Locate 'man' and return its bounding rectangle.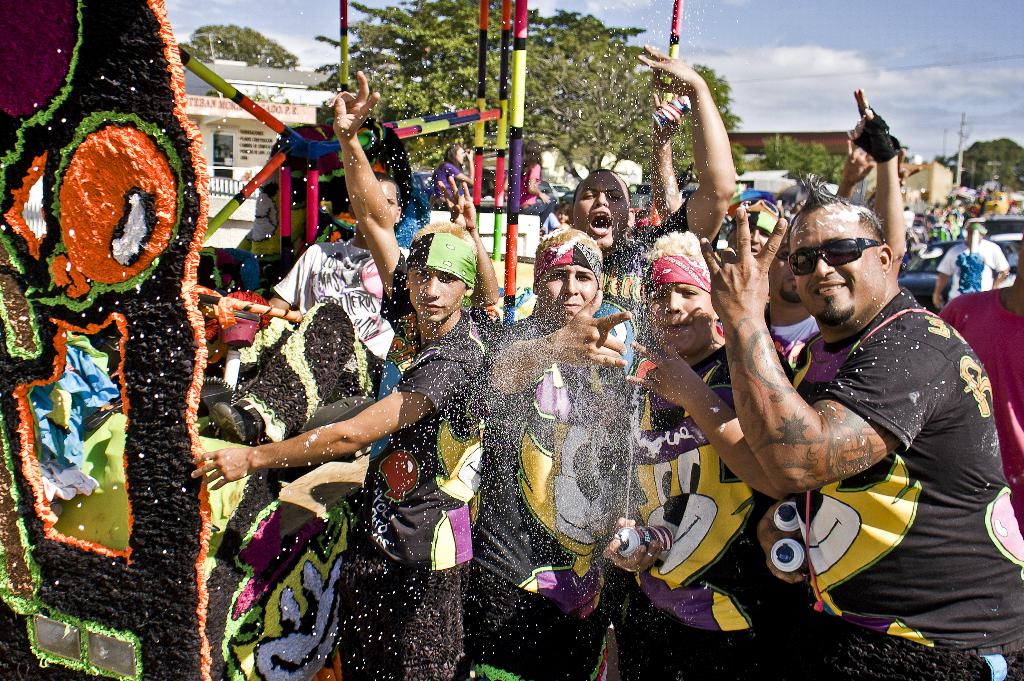
BBox(691, 162, 1003, 634).
